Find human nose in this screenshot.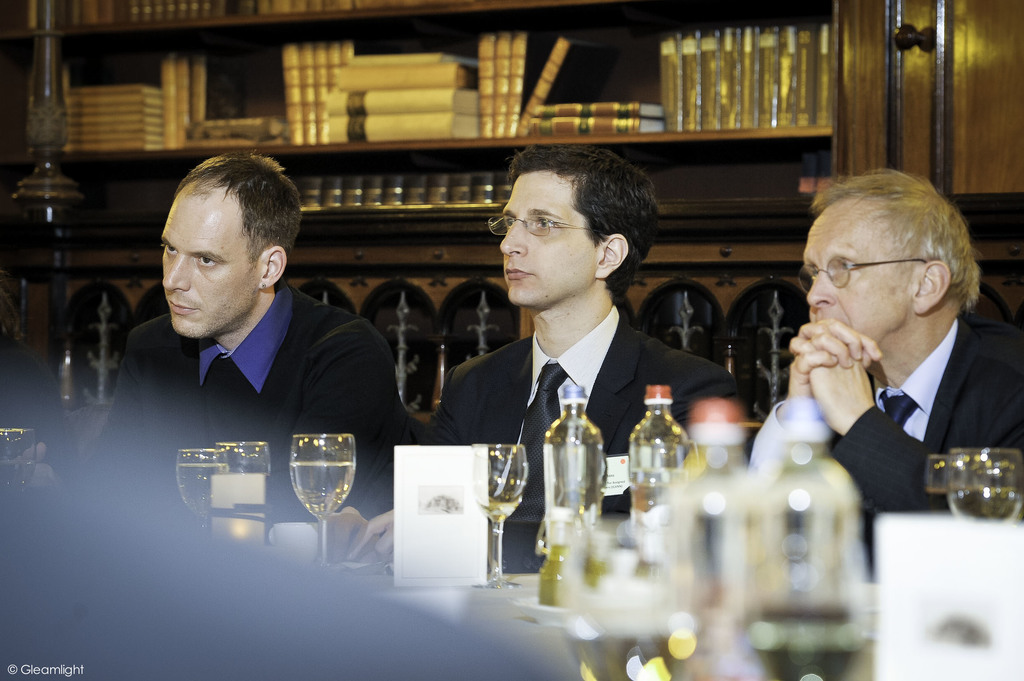
The bounding box for human nose is 163, 255, 190, 295.
